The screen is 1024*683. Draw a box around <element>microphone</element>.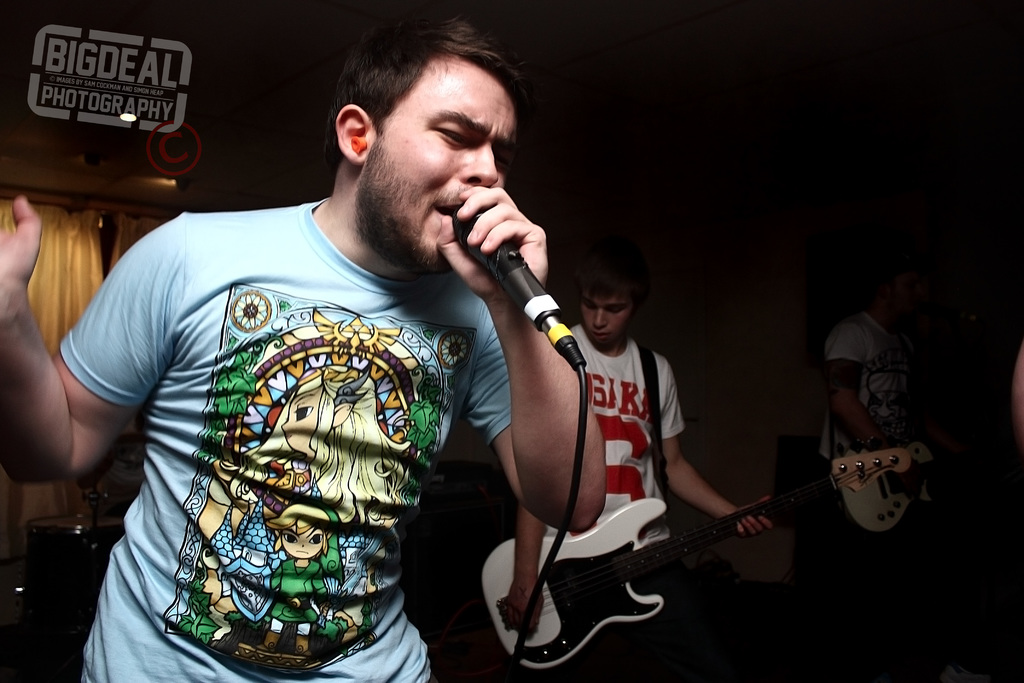
[451, 172, 581, 375].
